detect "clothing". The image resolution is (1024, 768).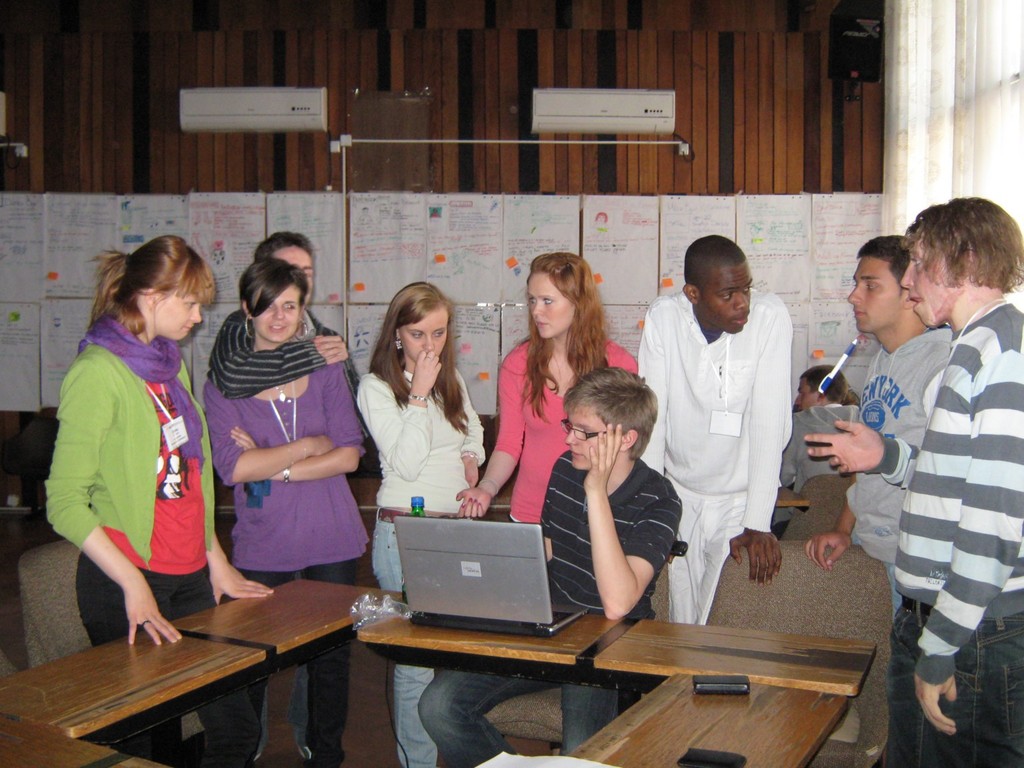
775,401,861,537.
